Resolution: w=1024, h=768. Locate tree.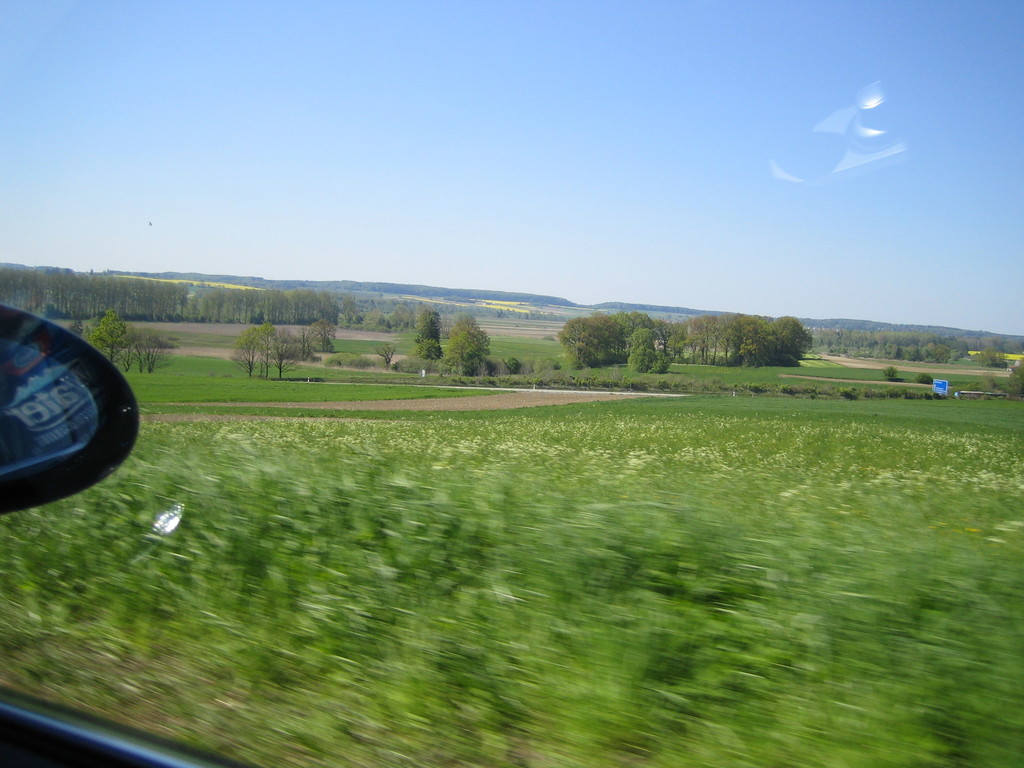
(left=413, top=330, right=440, bottom=375).
